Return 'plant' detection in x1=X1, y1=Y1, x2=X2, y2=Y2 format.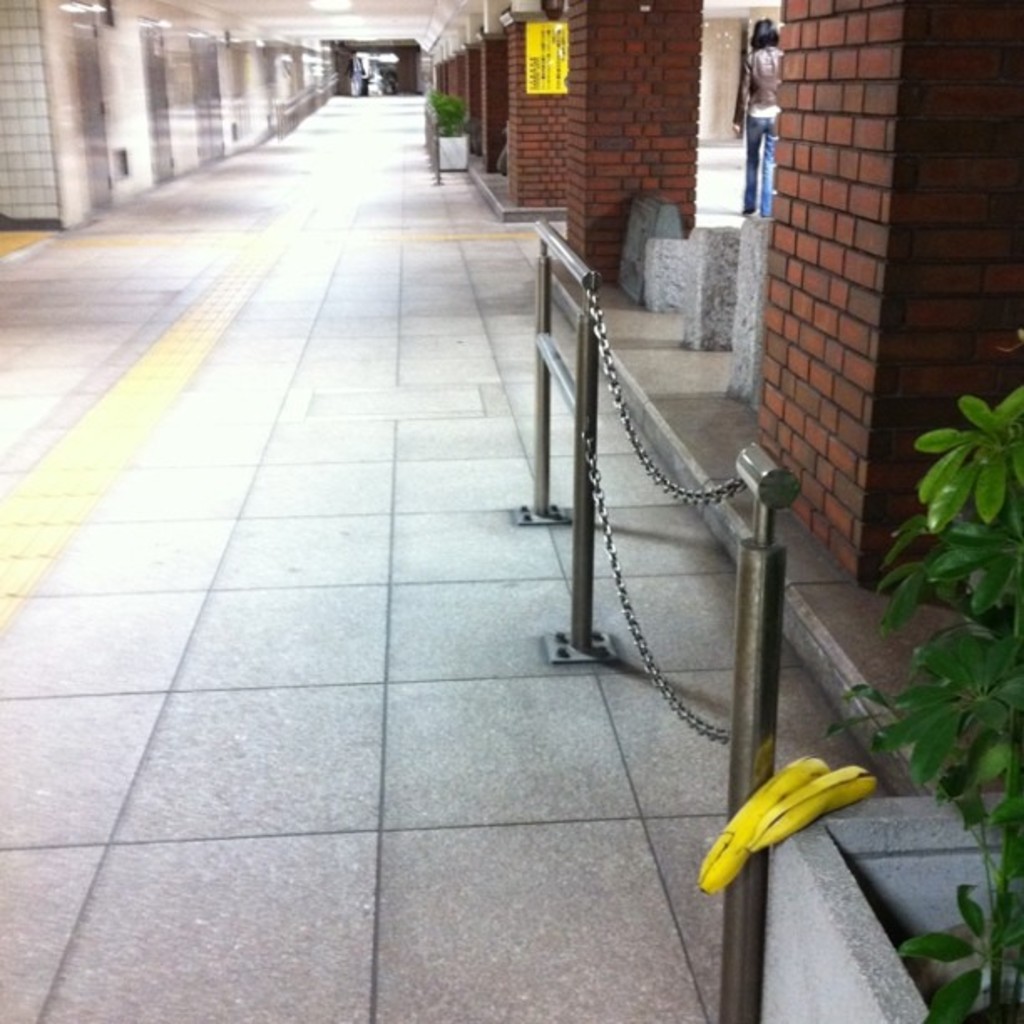
x1=833, y1=373, x2=1022, y2=1022.
